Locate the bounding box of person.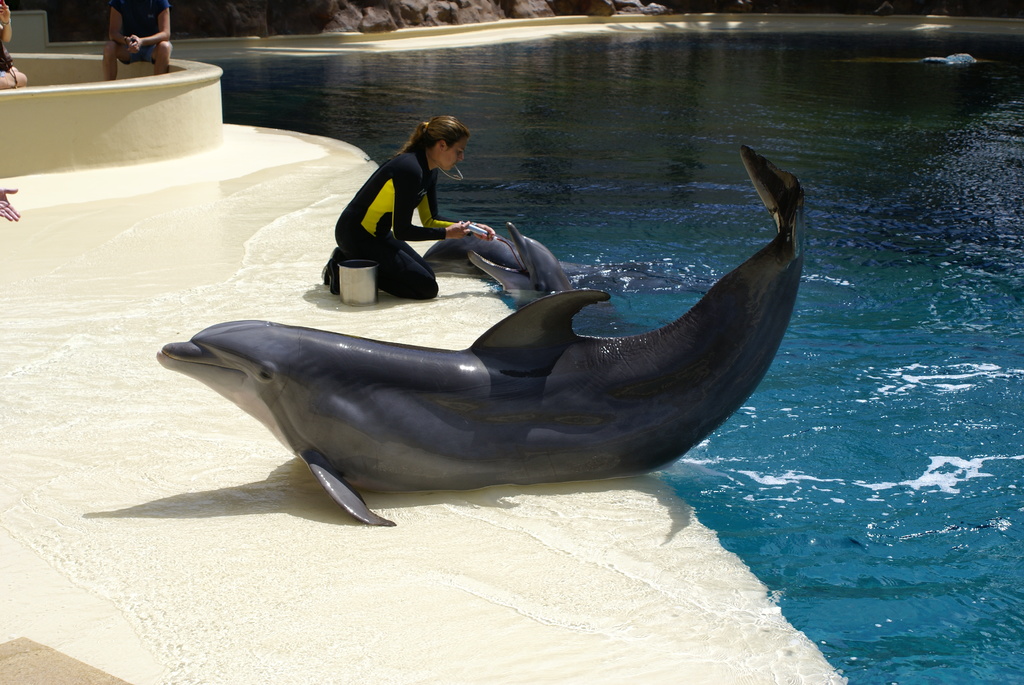
Bounding box: 0 189 18 221.
